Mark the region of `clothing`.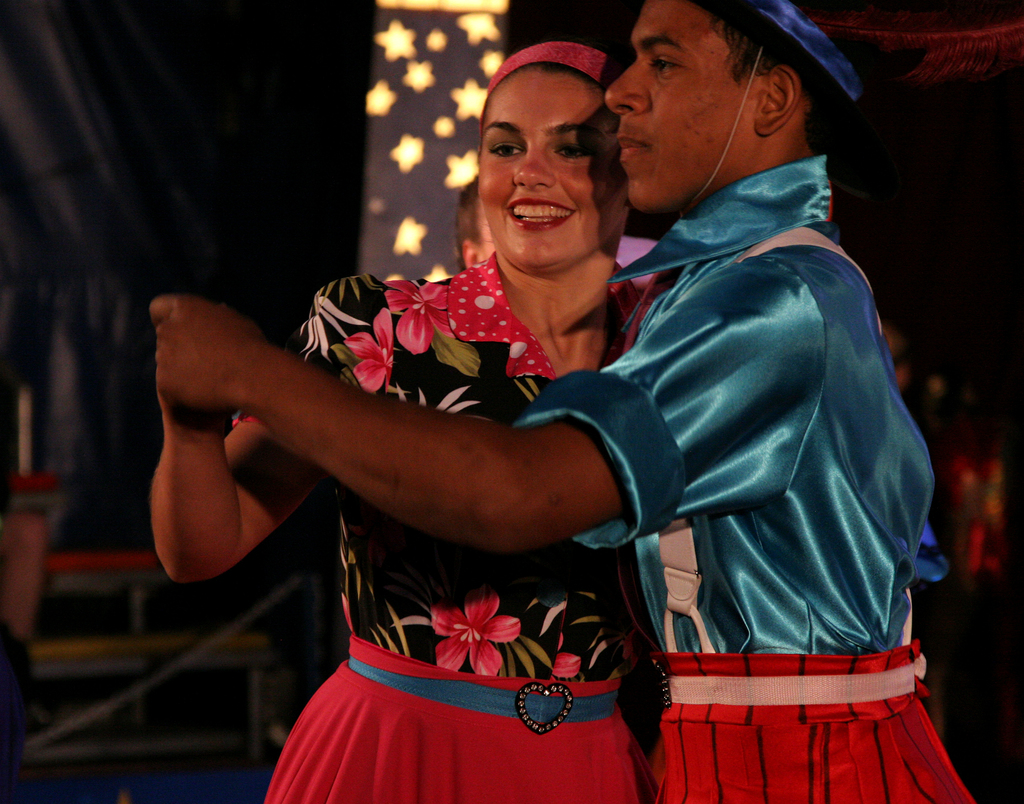
Region: <bbox>573, 78, 931, 773</bbox>.
